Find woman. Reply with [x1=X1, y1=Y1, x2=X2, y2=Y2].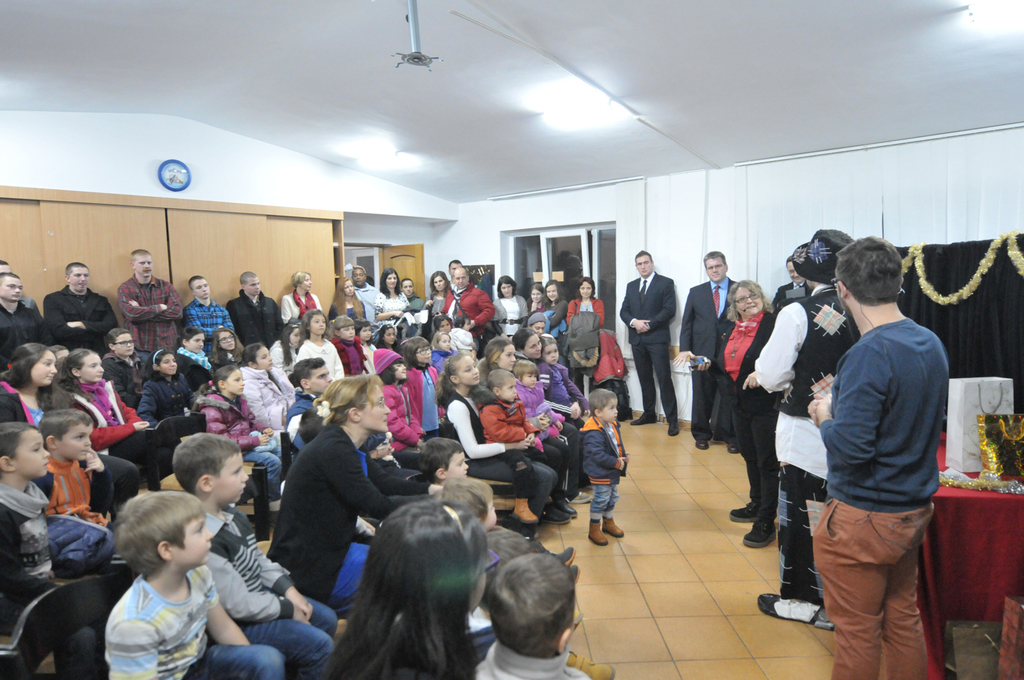
[x1=302, y1=468, x2=530, y2=679].
